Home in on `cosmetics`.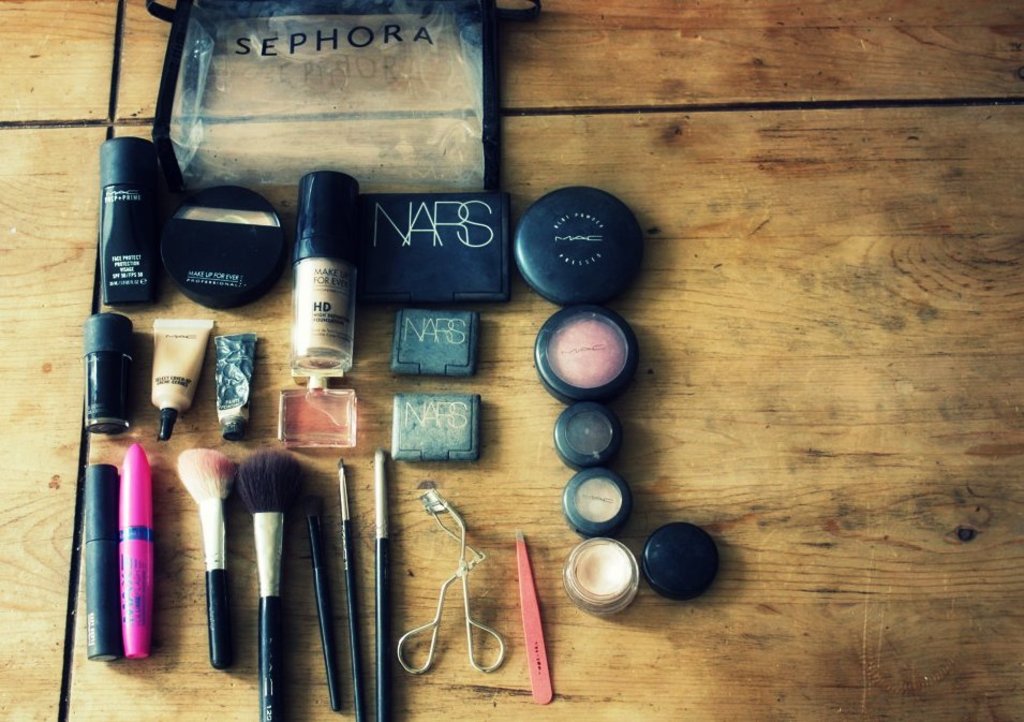
Homed in at (547, 410, 624, 469).
